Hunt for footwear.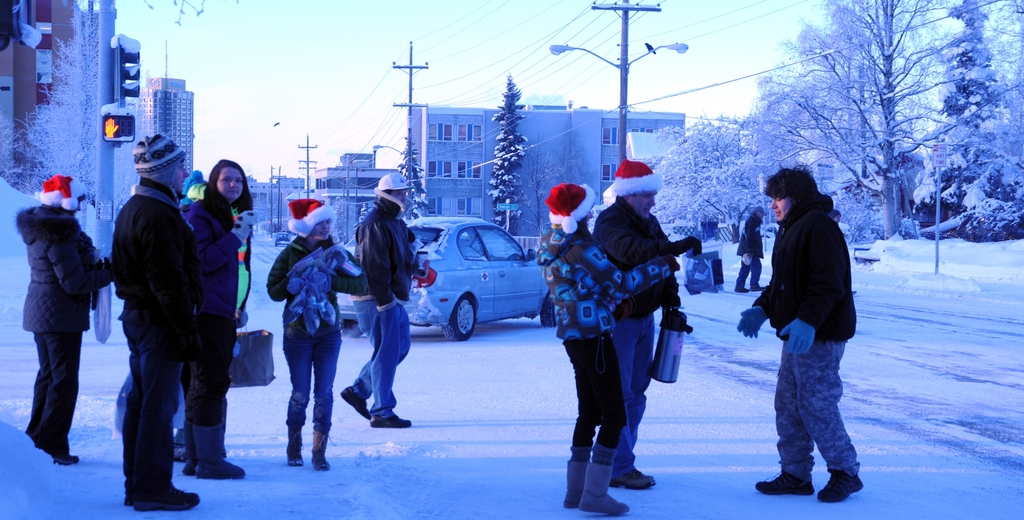
Hunted down at <region>563, 461, 589, 508</region>.
